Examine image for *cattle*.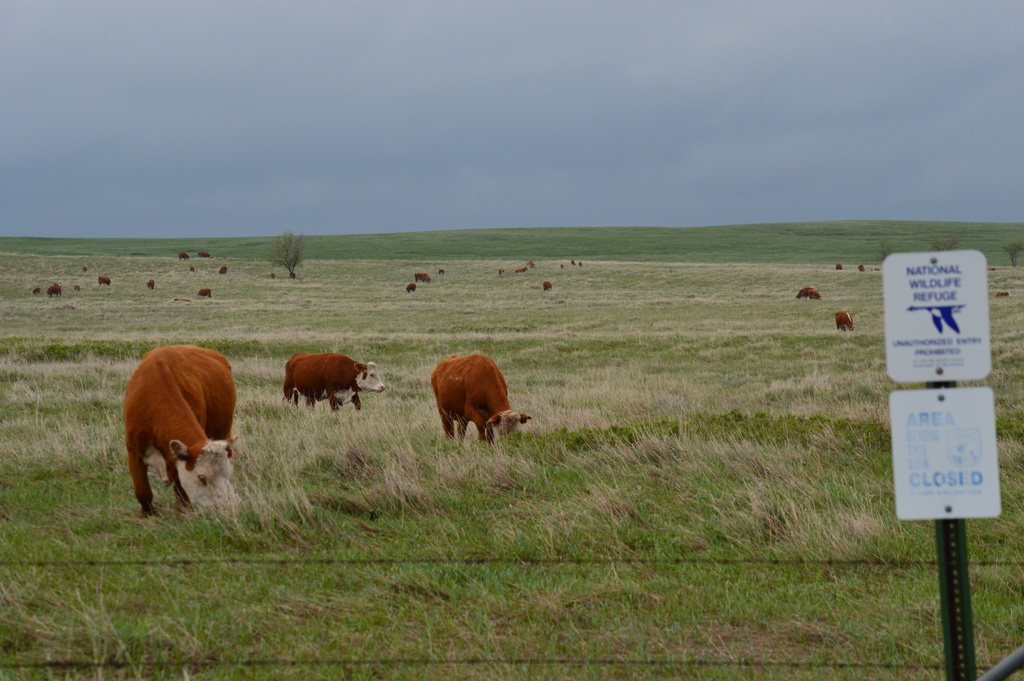
Examination result: x1=412, y1=272, x2=433, y2=279.
